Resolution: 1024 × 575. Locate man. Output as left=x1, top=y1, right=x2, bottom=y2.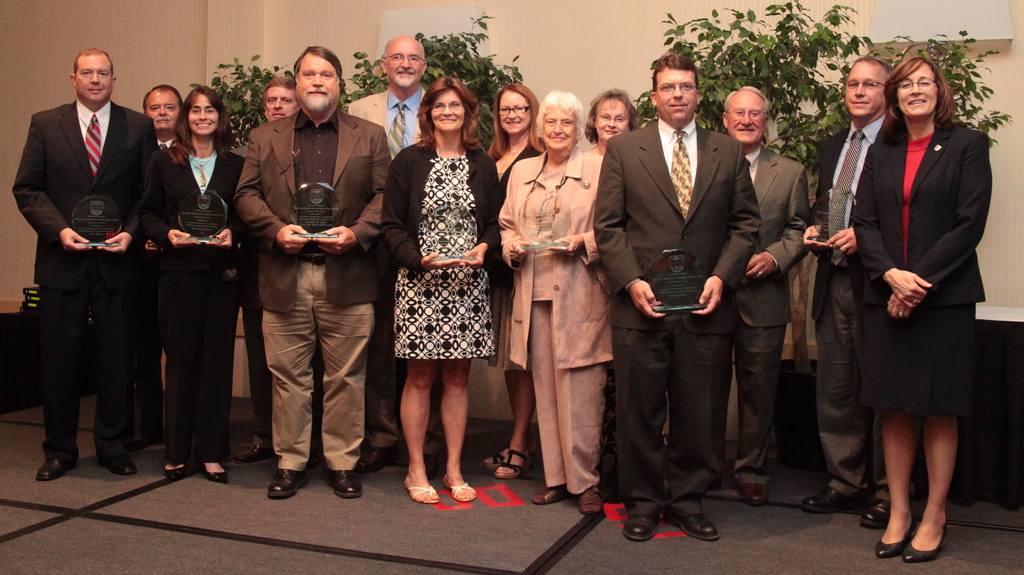
left=346, top=34, right=429, bottom=158.
